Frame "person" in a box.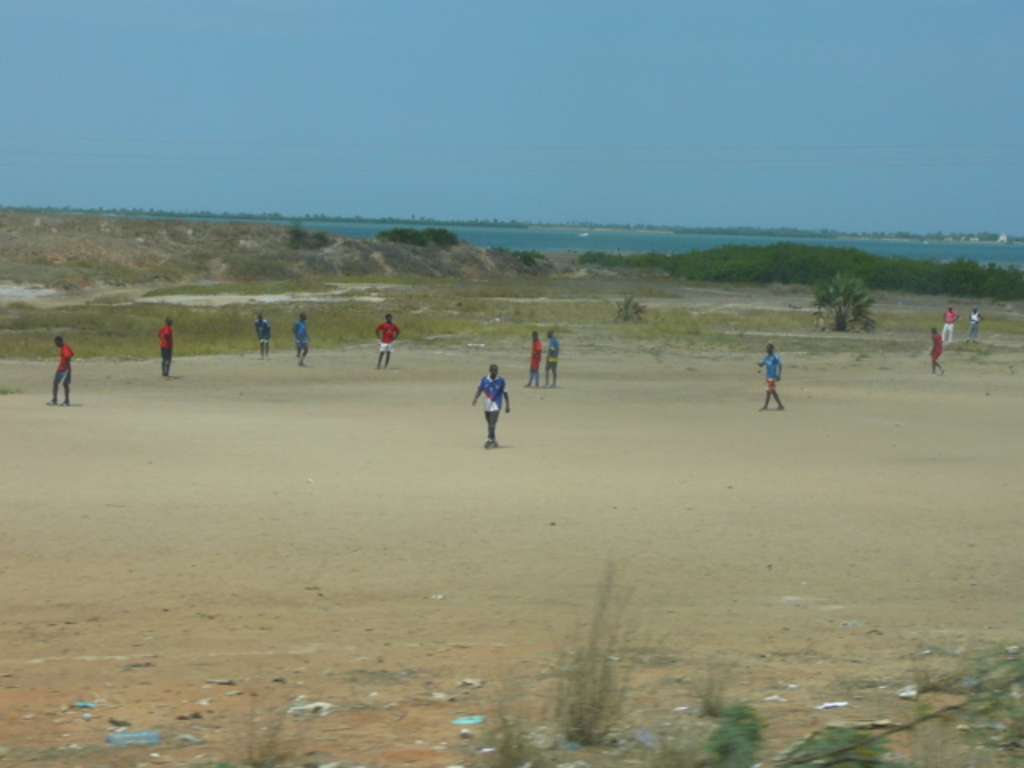
BBox(926, 323, 947, 379).
